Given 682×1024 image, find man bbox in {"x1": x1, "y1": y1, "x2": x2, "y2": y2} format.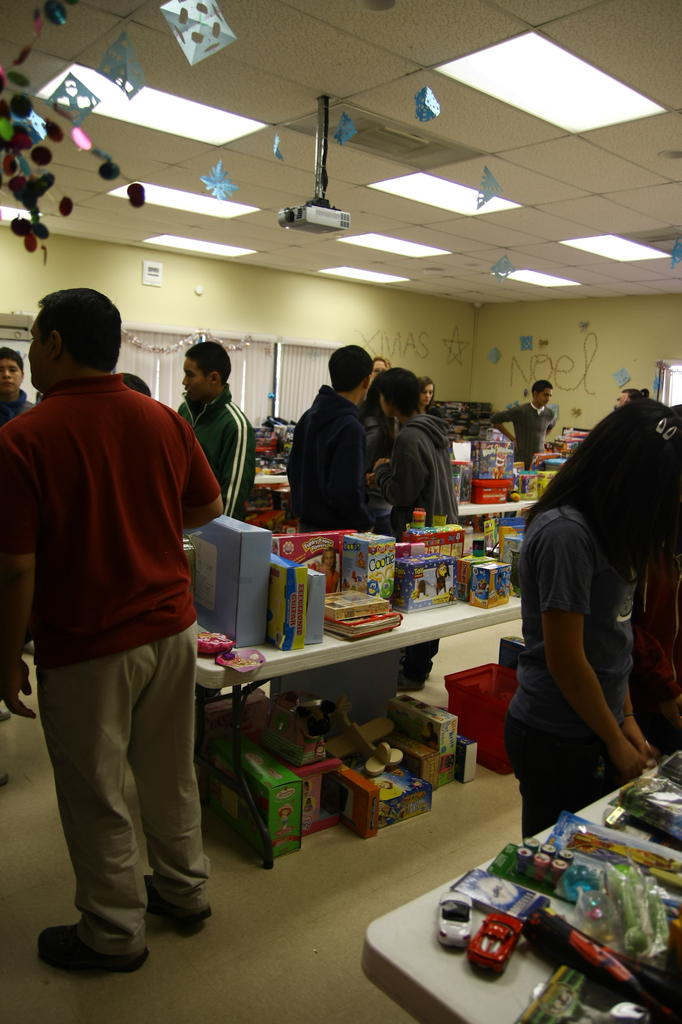
{"x1": 612, "y1": 386, "x2": 642, "y2": 417}.
